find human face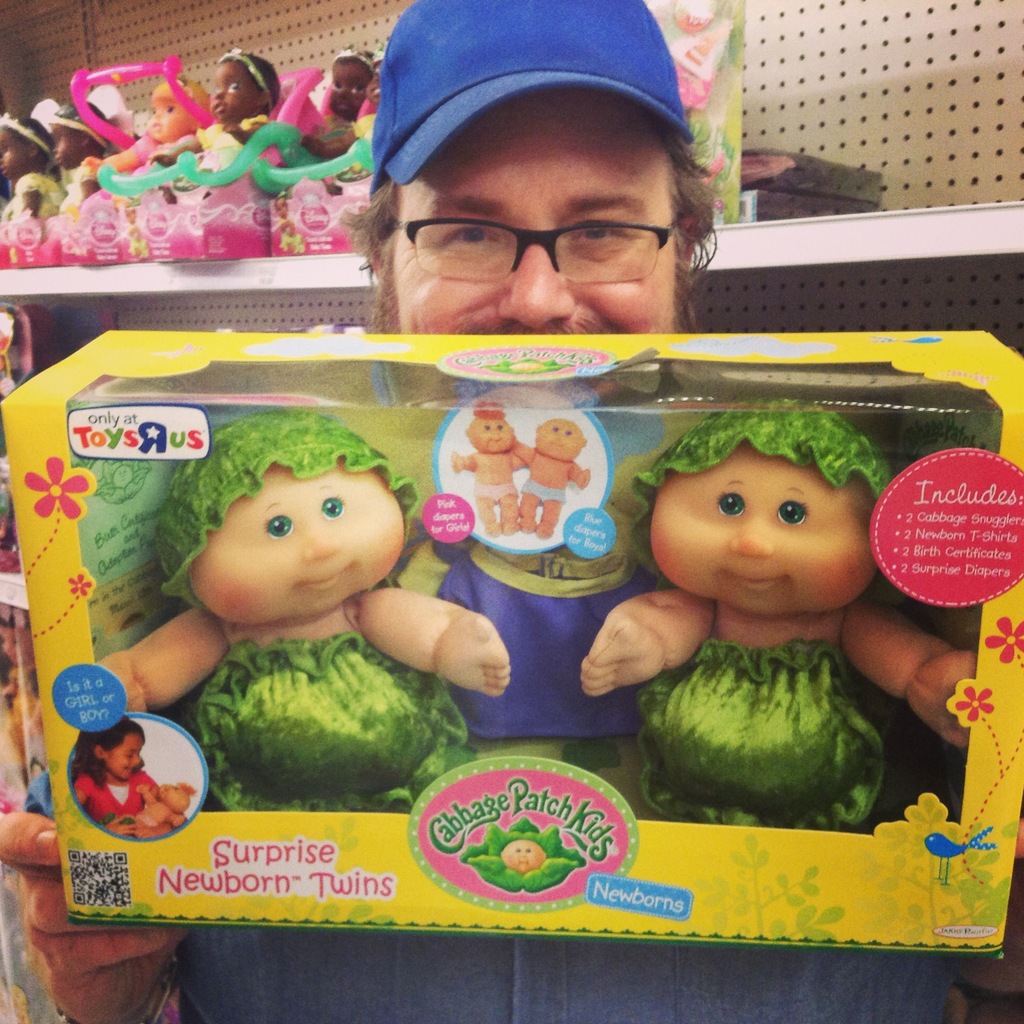
BBox(396, 95, 677, 333)
